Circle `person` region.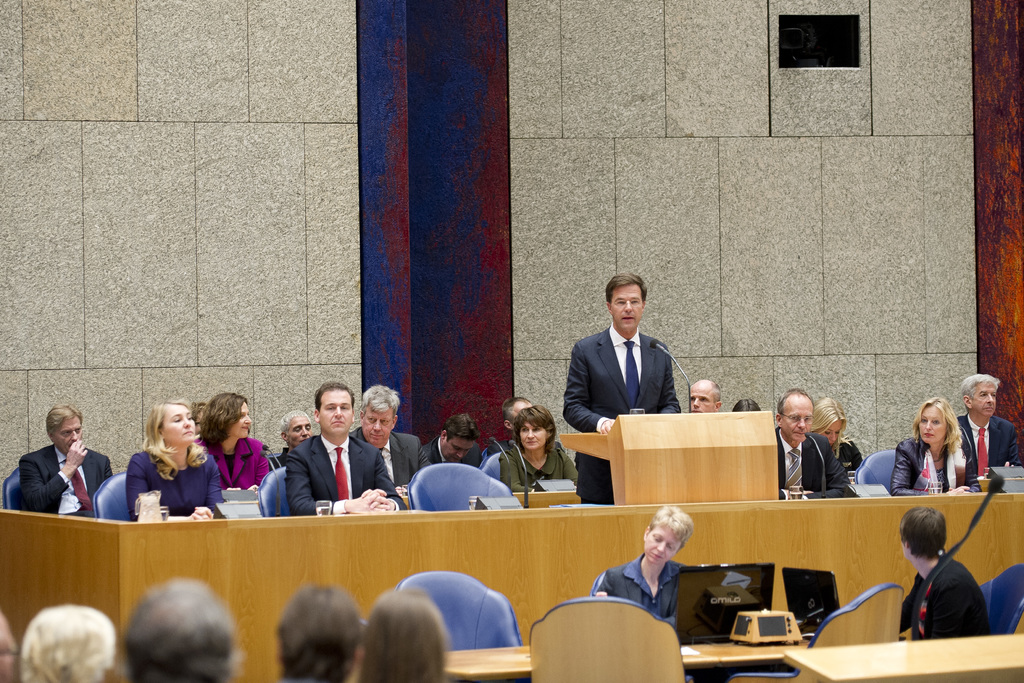
Region: 18,604,111,682.
